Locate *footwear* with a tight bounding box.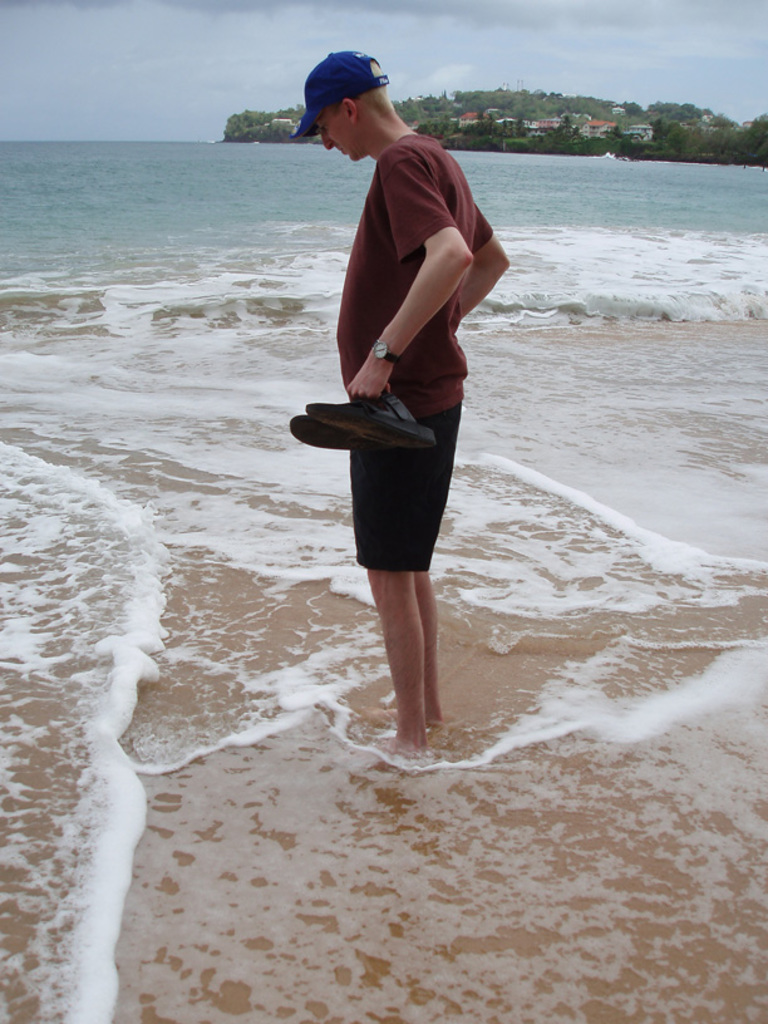
{"x1": 281, "y1": 379, "x2": 423, "y2": 453}.
